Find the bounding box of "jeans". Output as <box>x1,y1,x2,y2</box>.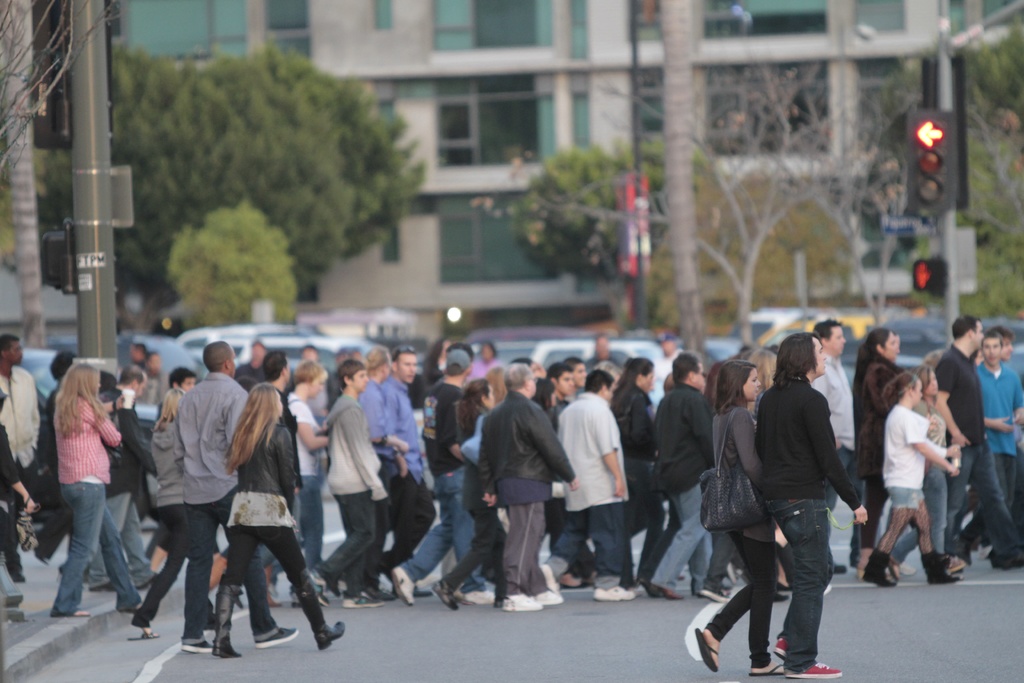
<box>392,479,440,570</box>.
